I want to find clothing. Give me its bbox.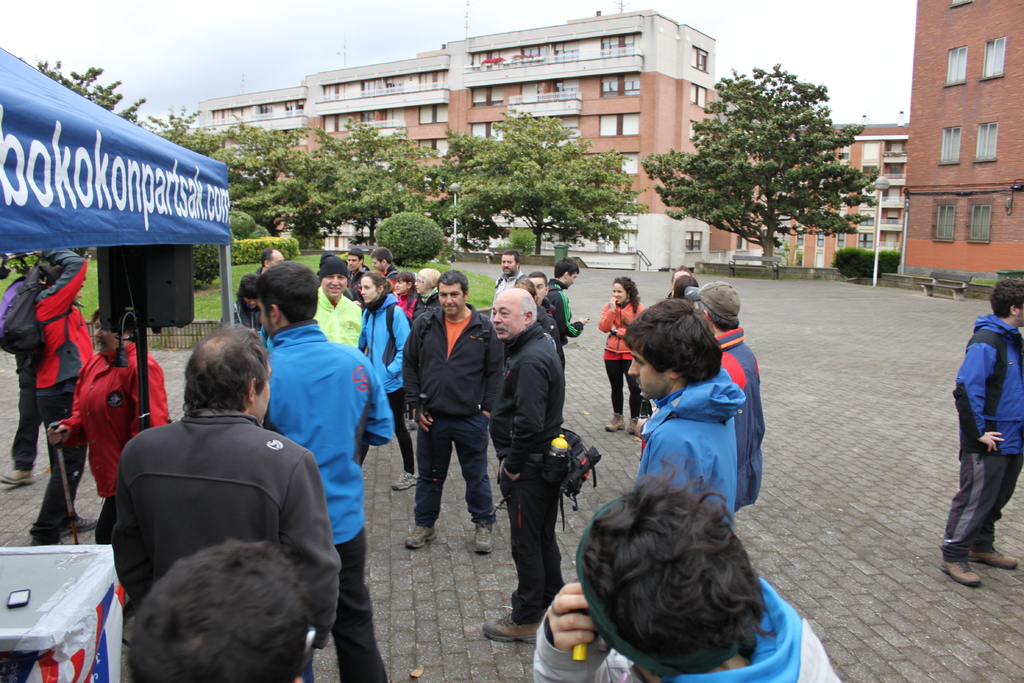
x1=598, y1=303, x2=645, y2=412.
